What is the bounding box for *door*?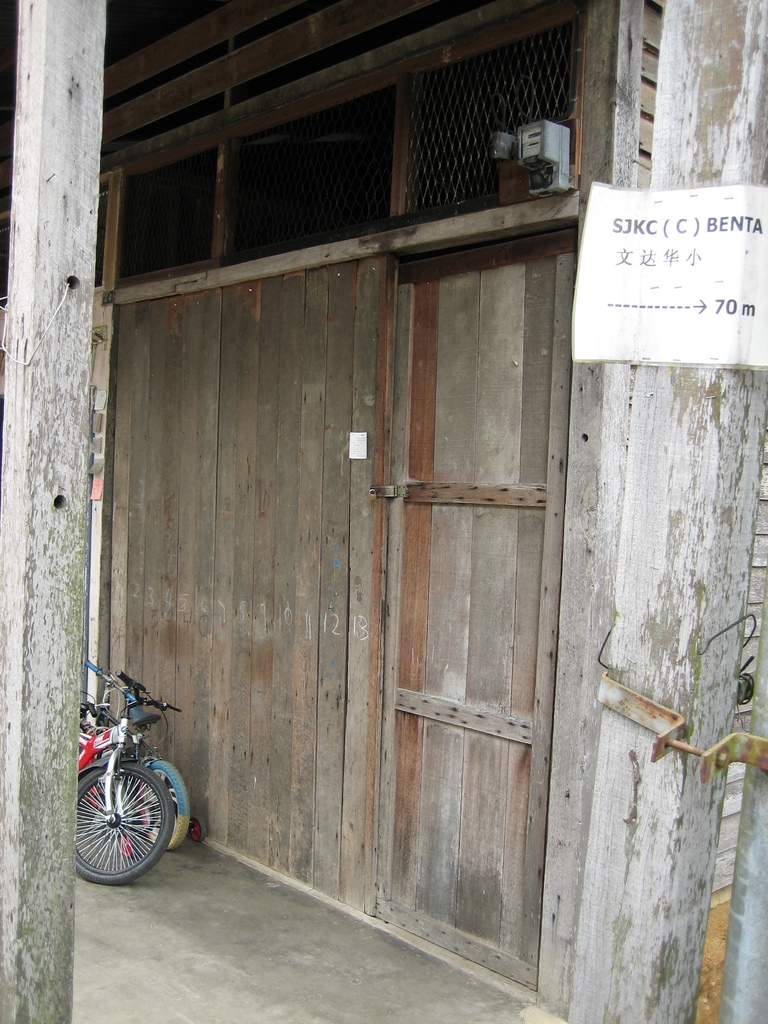
crop(351, 223, 561, 989).
